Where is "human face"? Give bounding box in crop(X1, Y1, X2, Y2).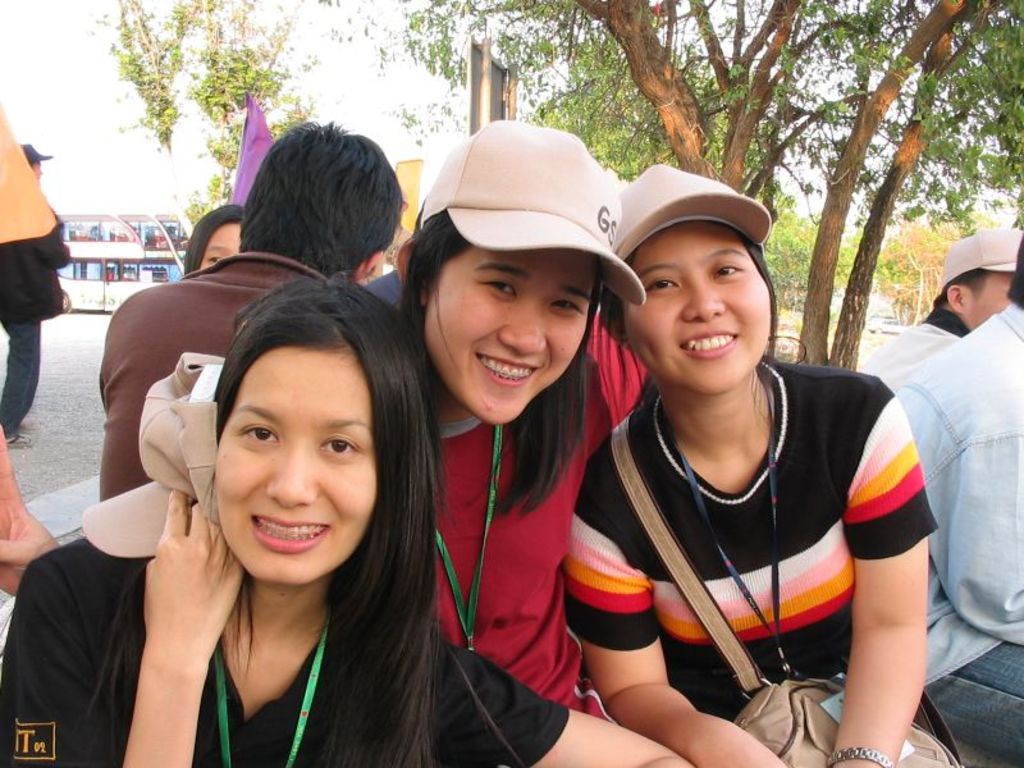
crop(974, 273, 1016, 329).
